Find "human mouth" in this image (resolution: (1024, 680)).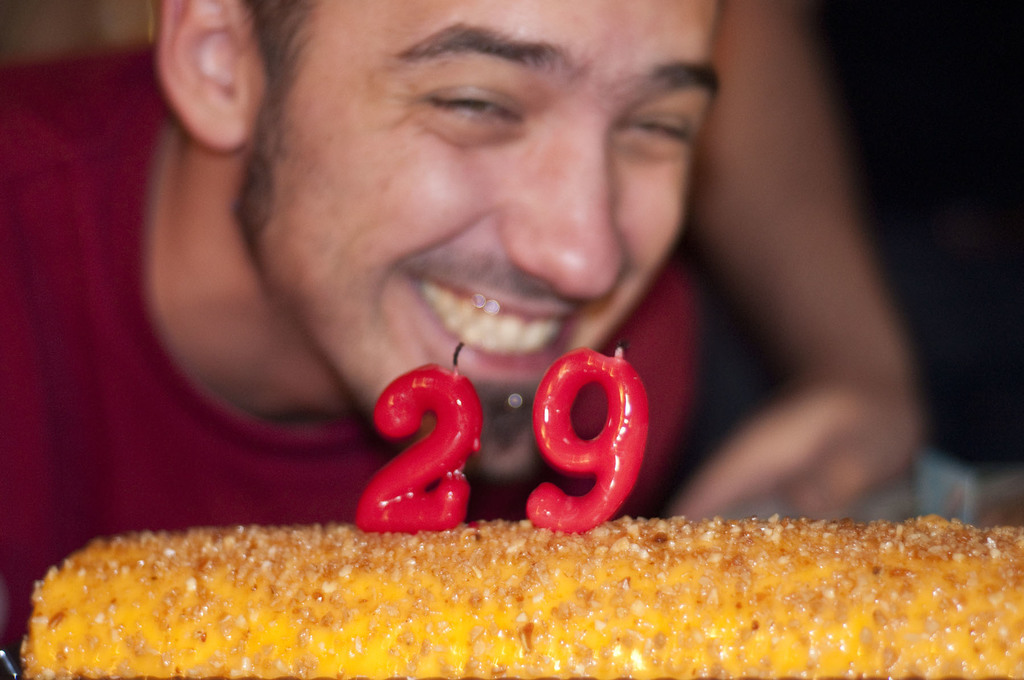
(left=413, top=269, right=580, bottom=377).
